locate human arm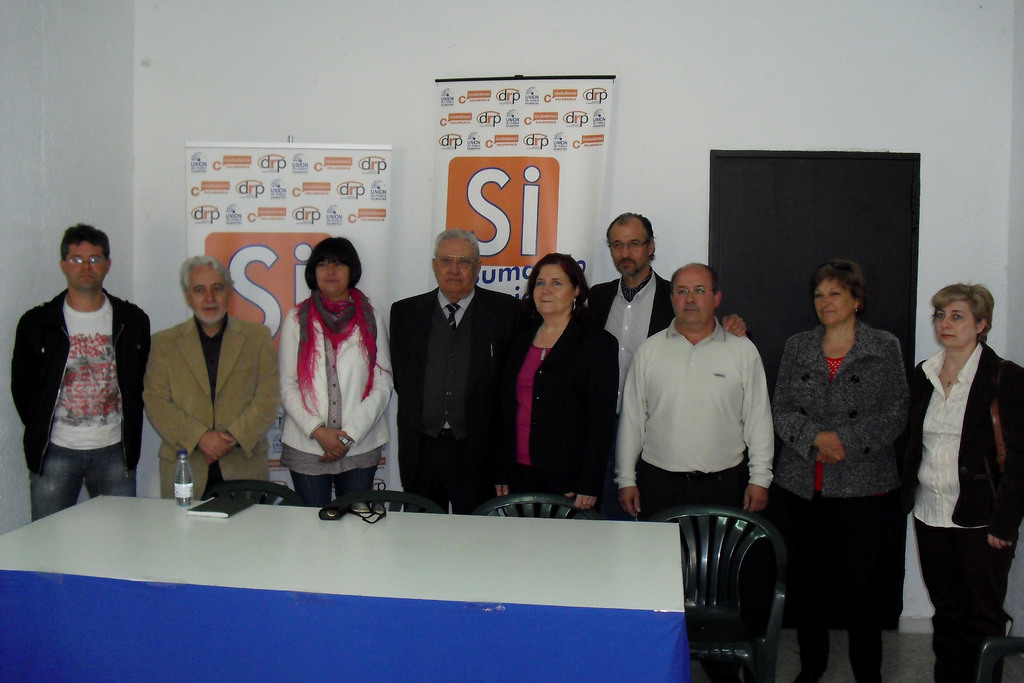
x1=820 y1=336 x2=913 y2=456
